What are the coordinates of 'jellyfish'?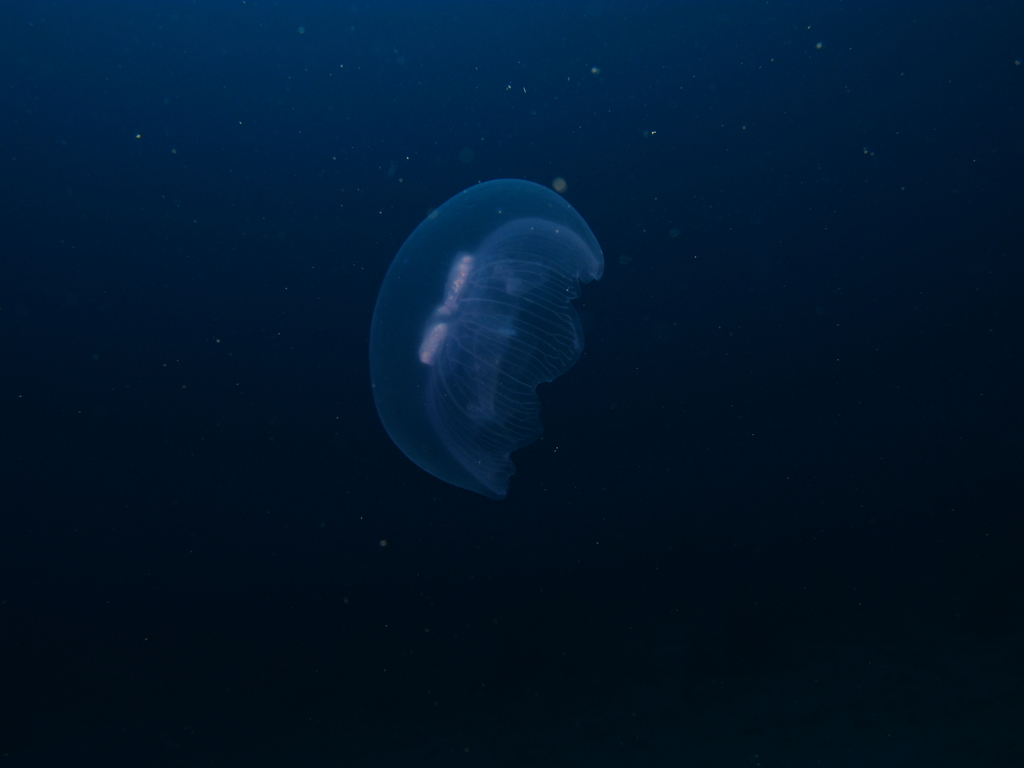
region(368, 177, 605, 502).
